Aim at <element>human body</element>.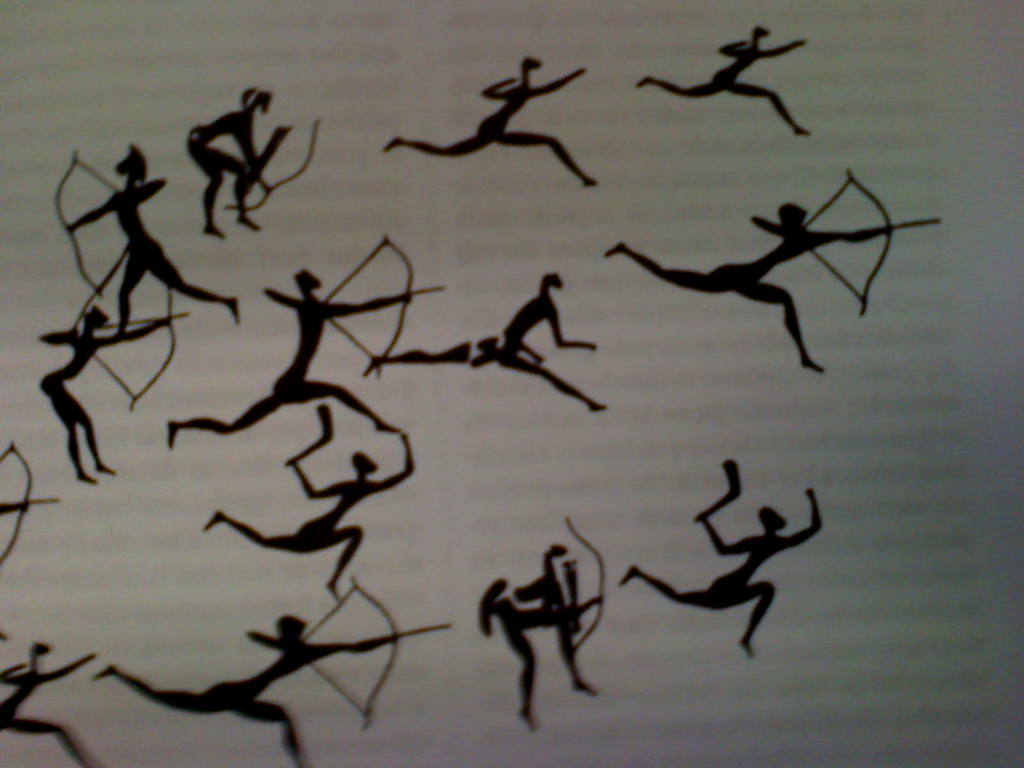
Aimed at rect(88, 611, 400, 767).
